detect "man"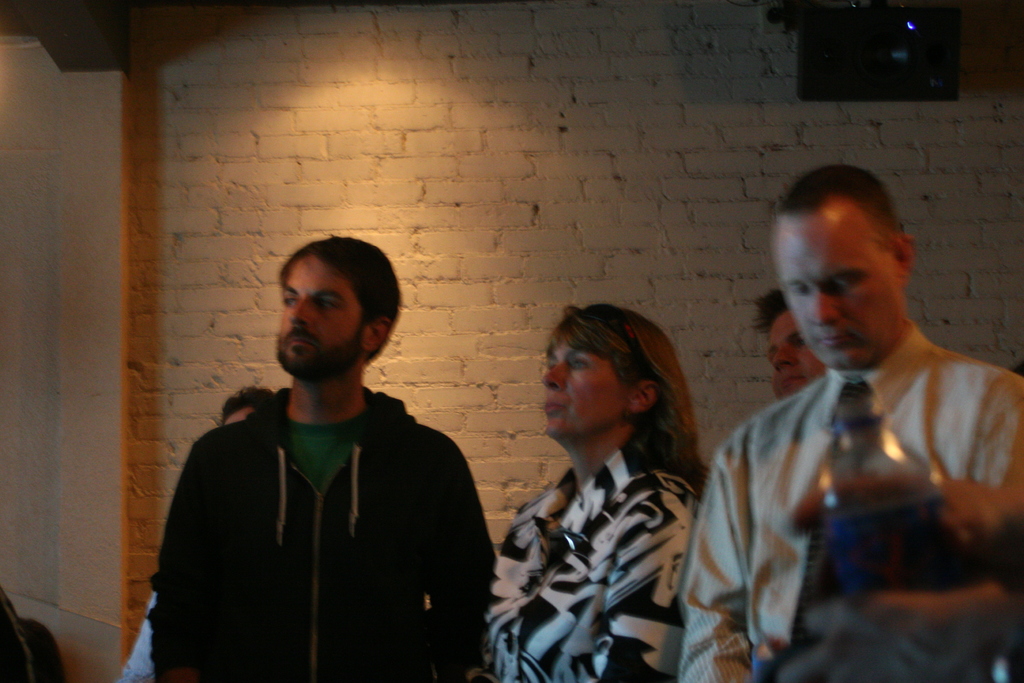
left=749, top=281, right=826, bottom=407
